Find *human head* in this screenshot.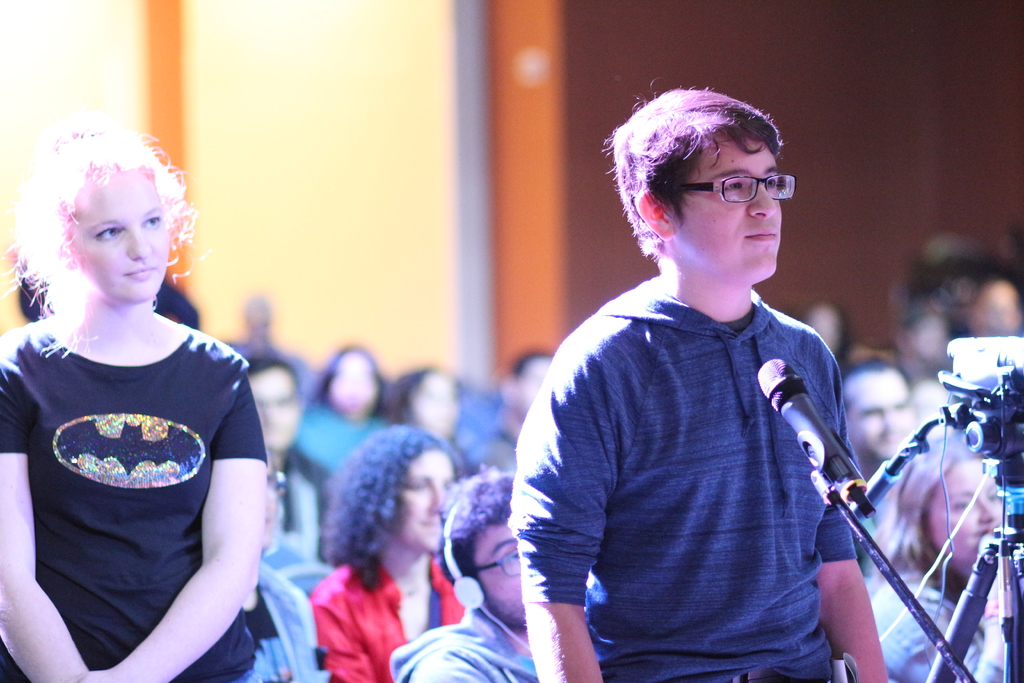
The bounding box for *human head* is box(13, 112, 174, 304).
